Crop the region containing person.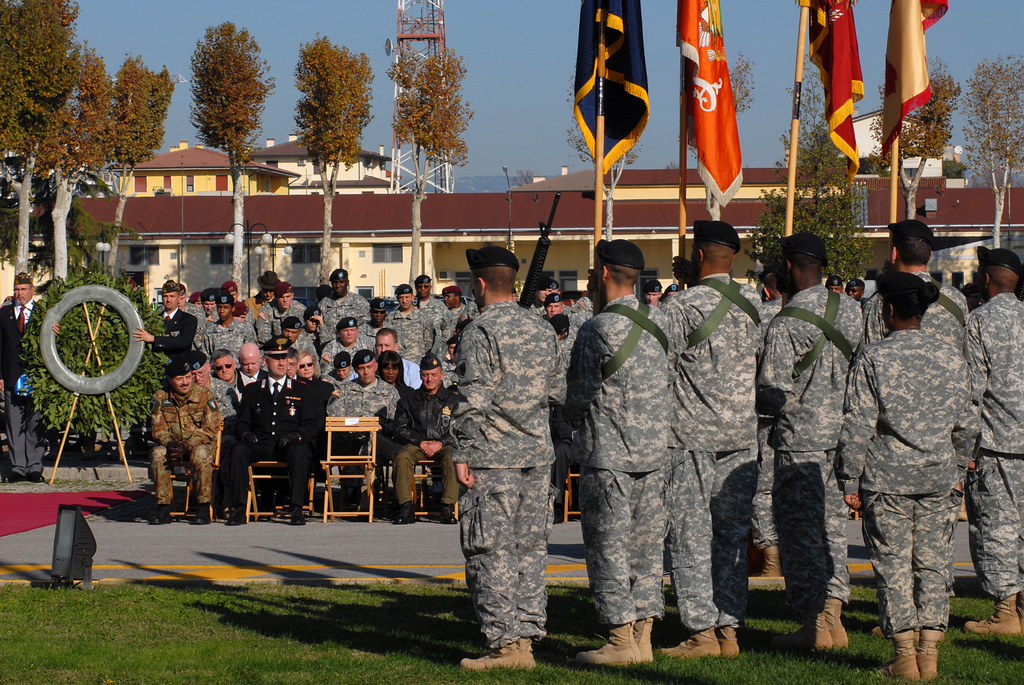
Crop region: (0, 274, 50, 486).
